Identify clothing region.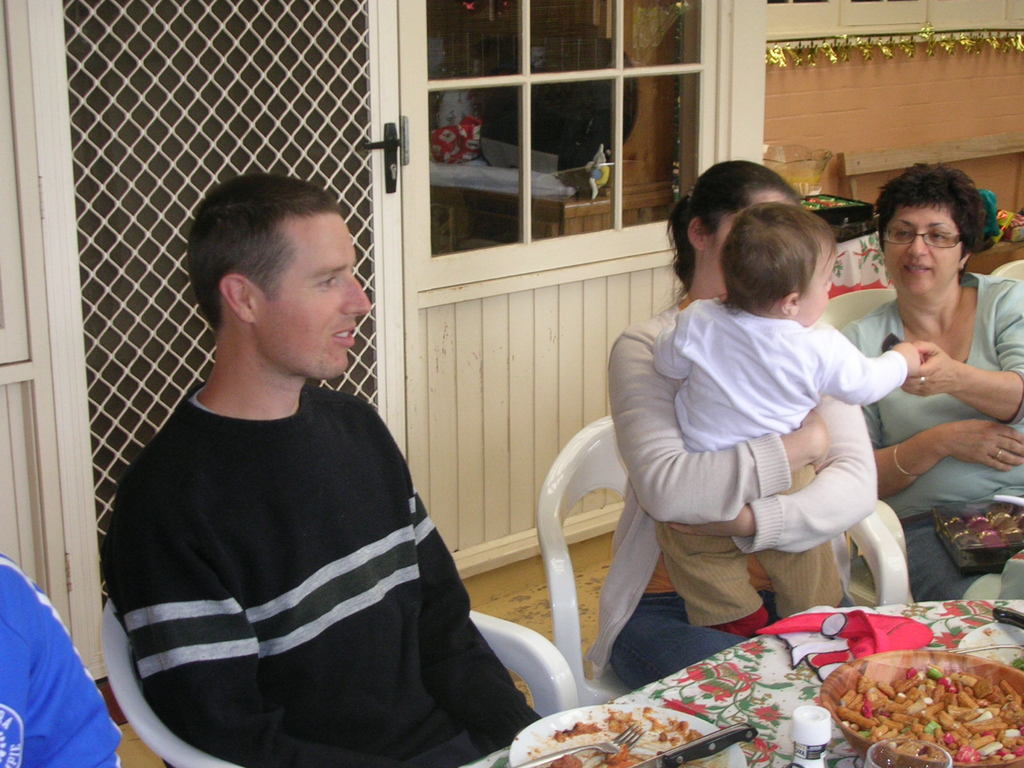
Region: [660,298,914,628].
